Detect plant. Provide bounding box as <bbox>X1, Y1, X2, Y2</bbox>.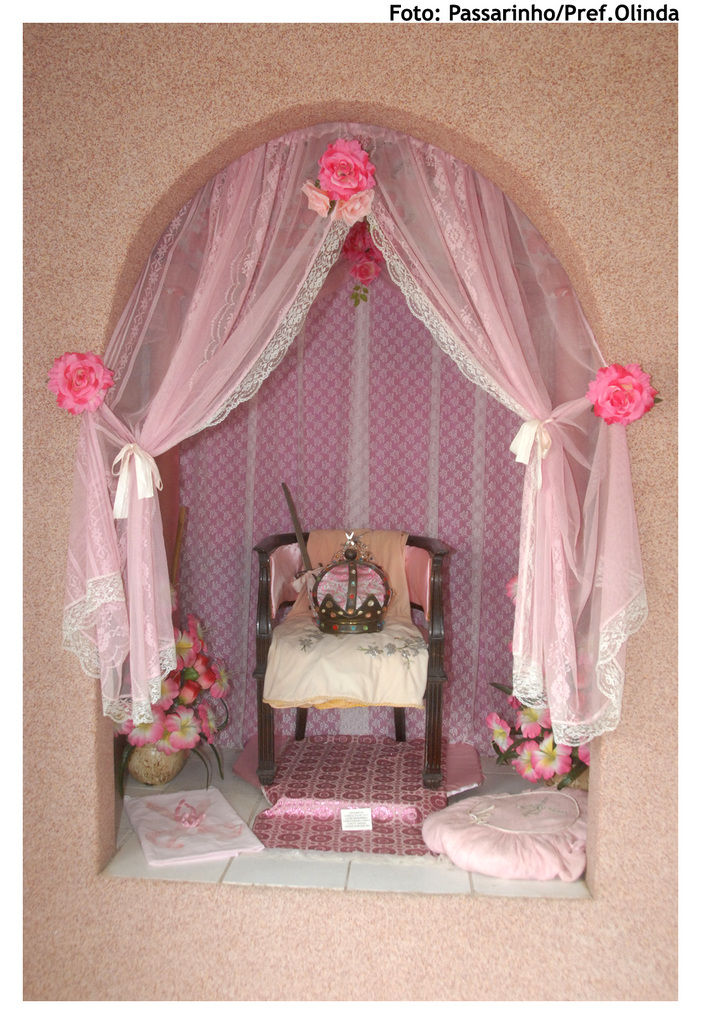
<bbox>465, 667, 592, 785</bbox>.
